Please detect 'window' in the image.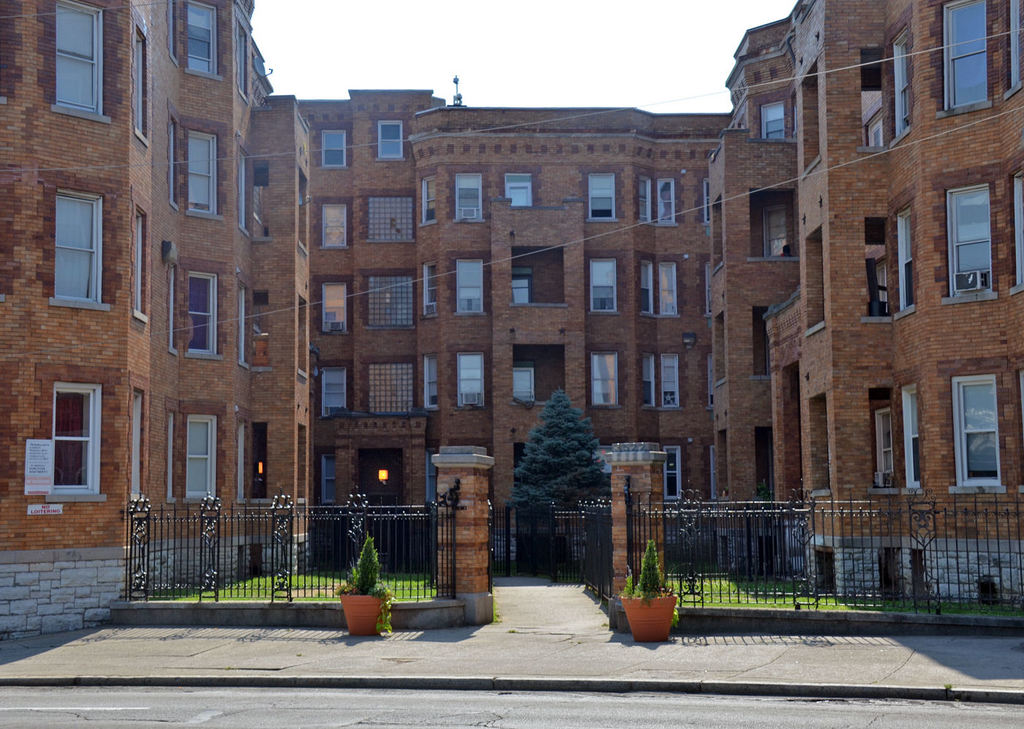
detection(256, 162, 272, 246).
